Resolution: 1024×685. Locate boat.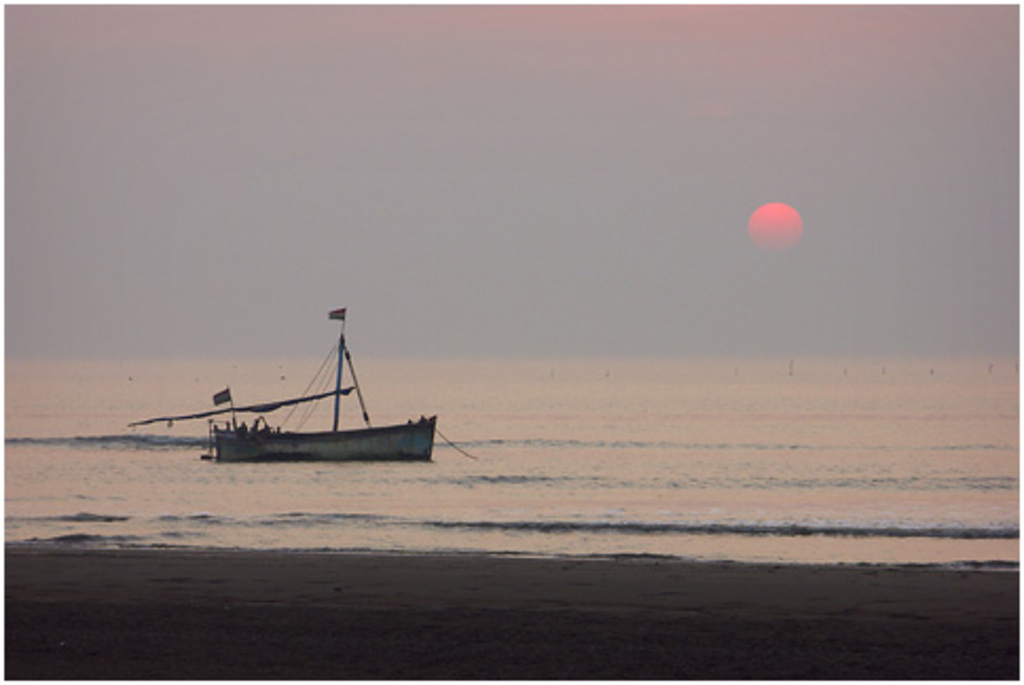
(146, 326, 379, 474).
